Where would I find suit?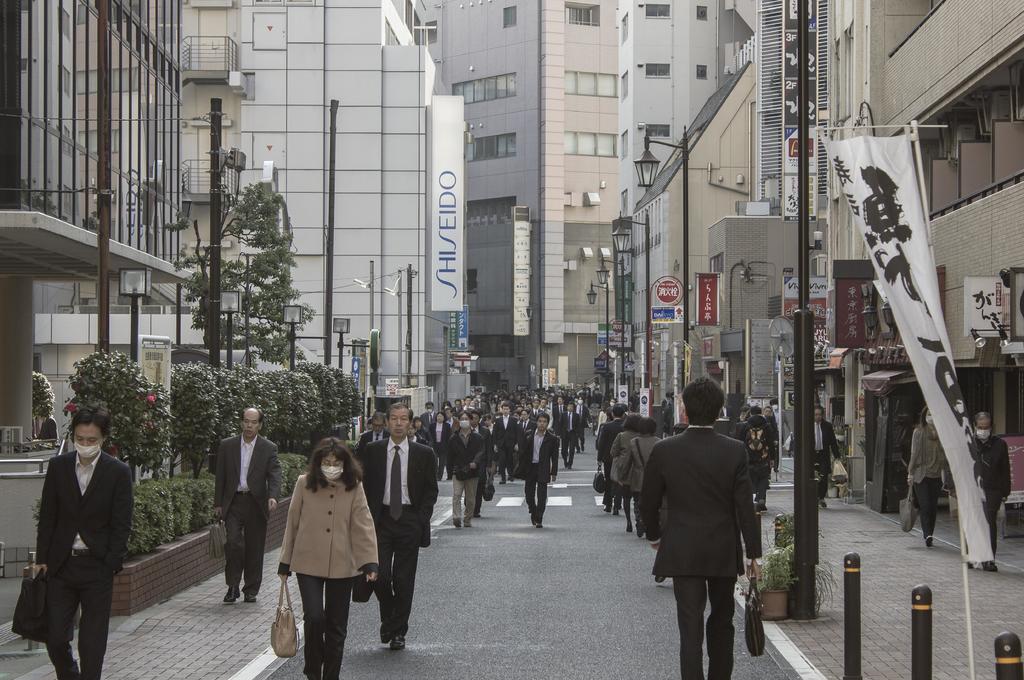
At 470 424 496 509.
